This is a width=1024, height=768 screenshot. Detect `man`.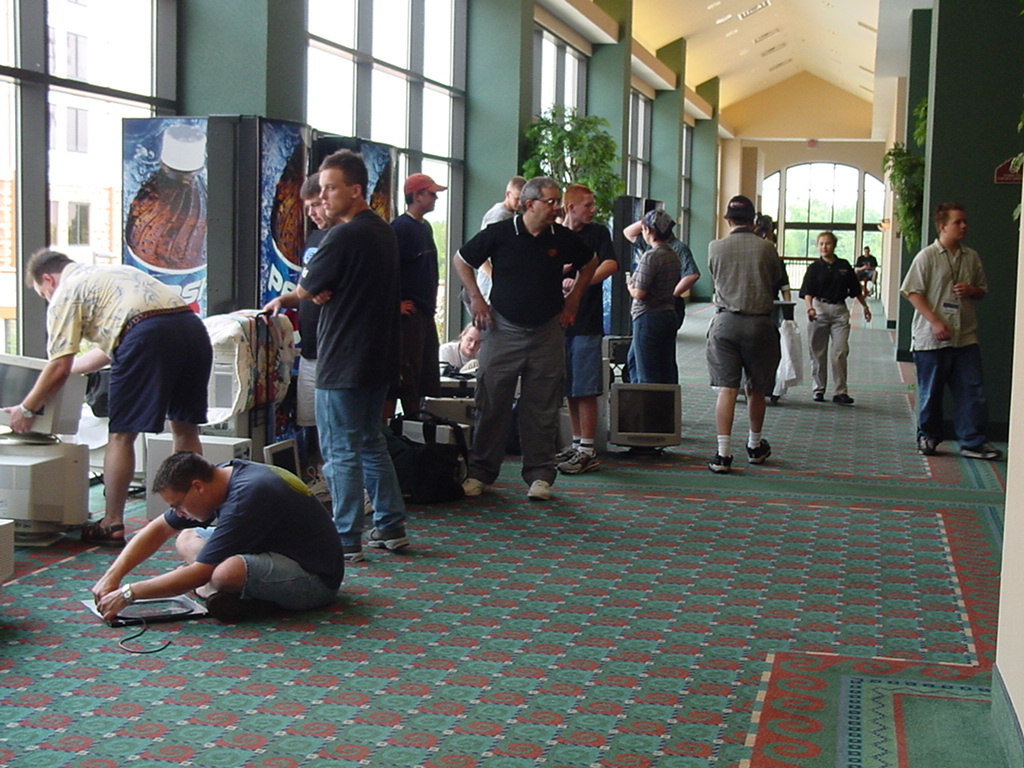
x1=553 y1=184 x2=620 y2=475.
